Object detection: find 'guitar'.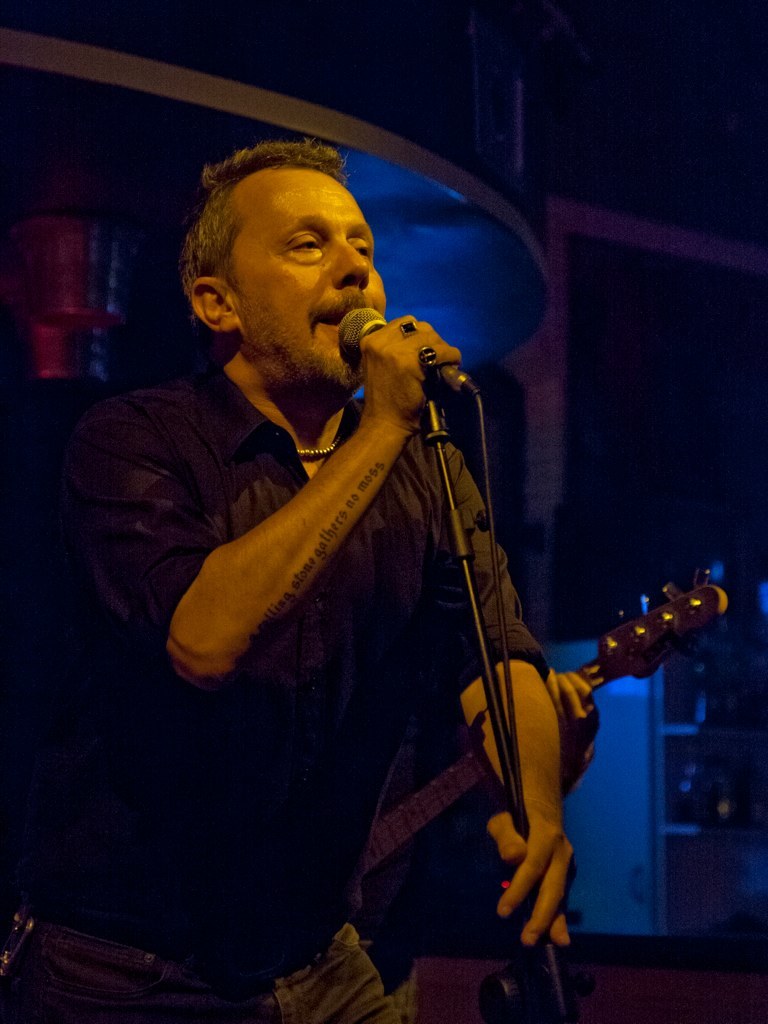
bbox(339, 558, 732, 991).
